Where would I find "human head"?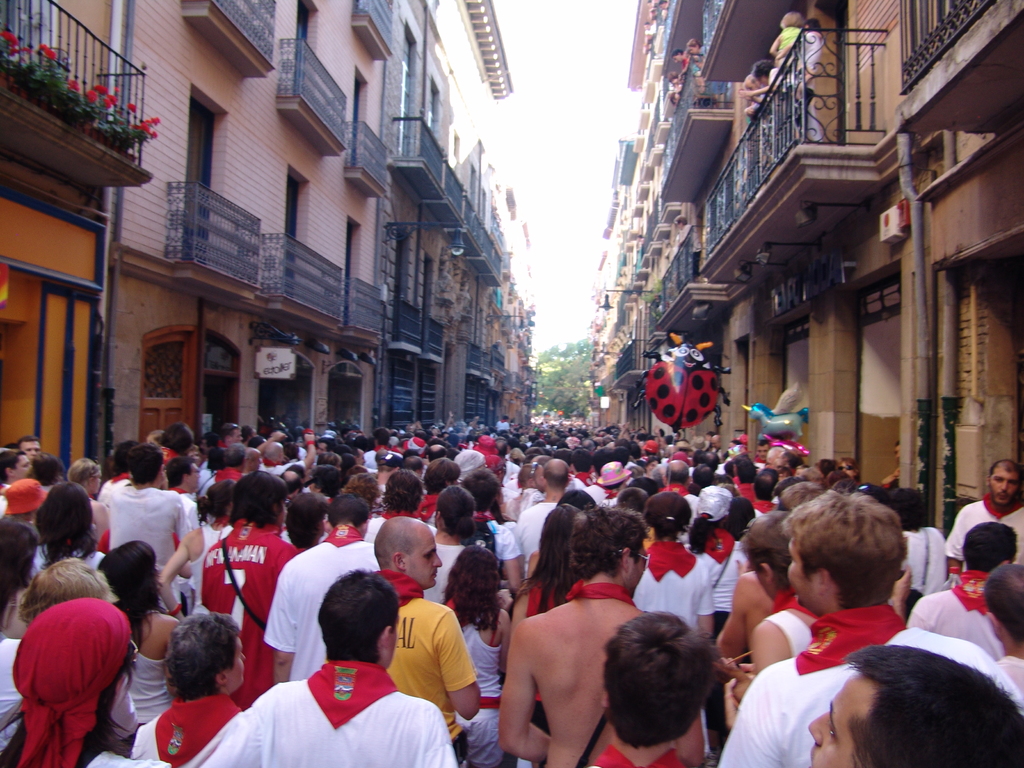
At 779 10 805 29.
